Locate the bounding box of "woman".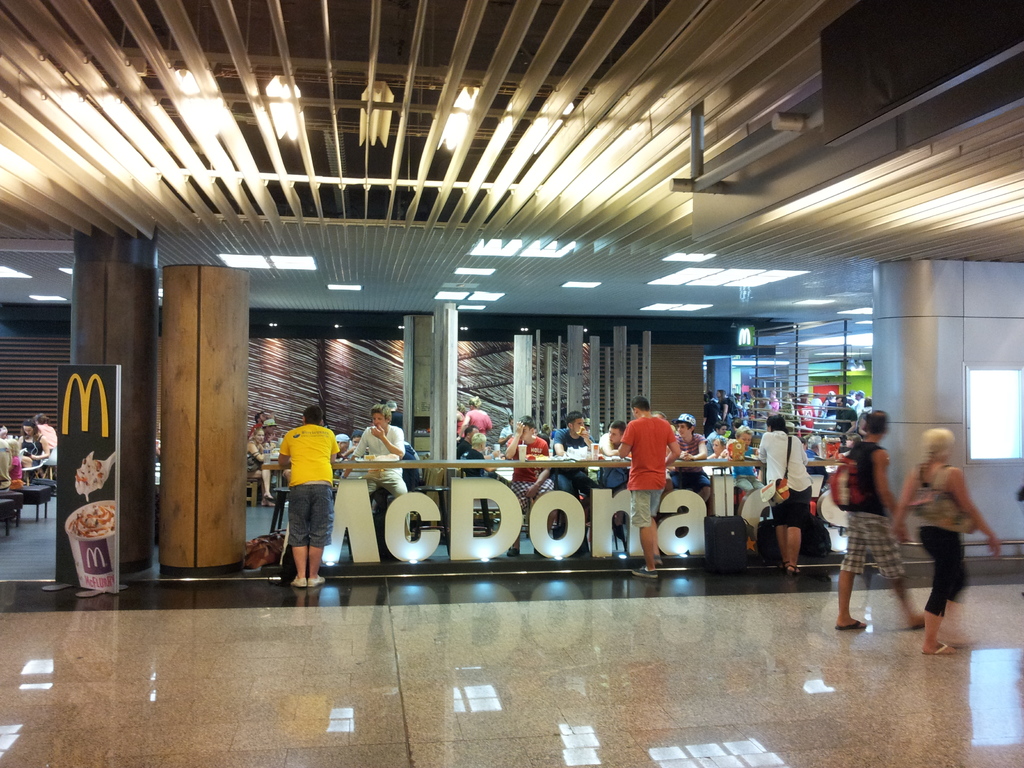
Bounding box: x1=909 y1=422 x2=996 y2=656.
